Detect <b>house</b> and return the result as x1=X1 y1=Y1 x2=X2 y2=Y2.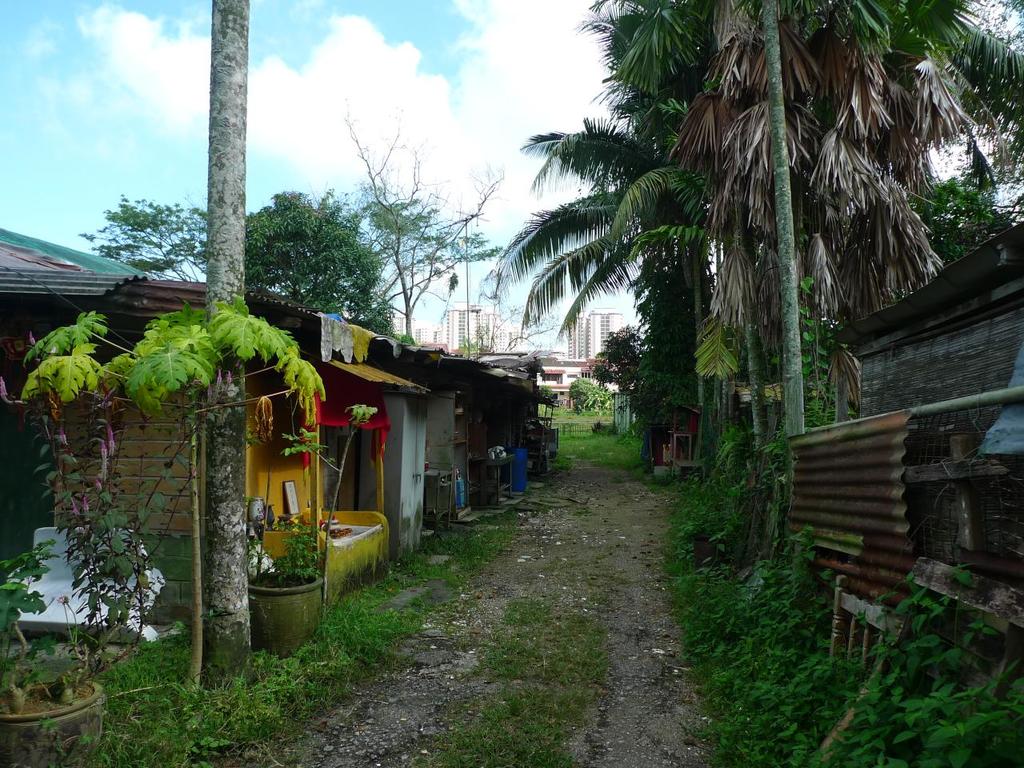
x1=0 y1=227 x2=442 y2=636.
